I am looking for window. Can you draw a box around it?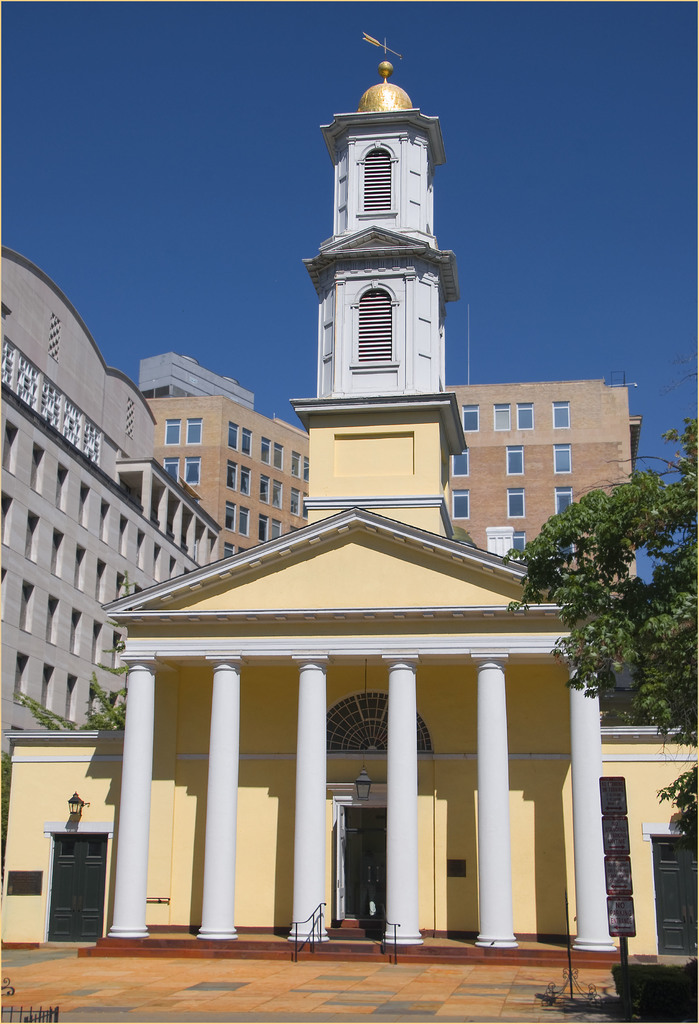
Sure, the bounding box is <box>352,275,394,364</box>.
